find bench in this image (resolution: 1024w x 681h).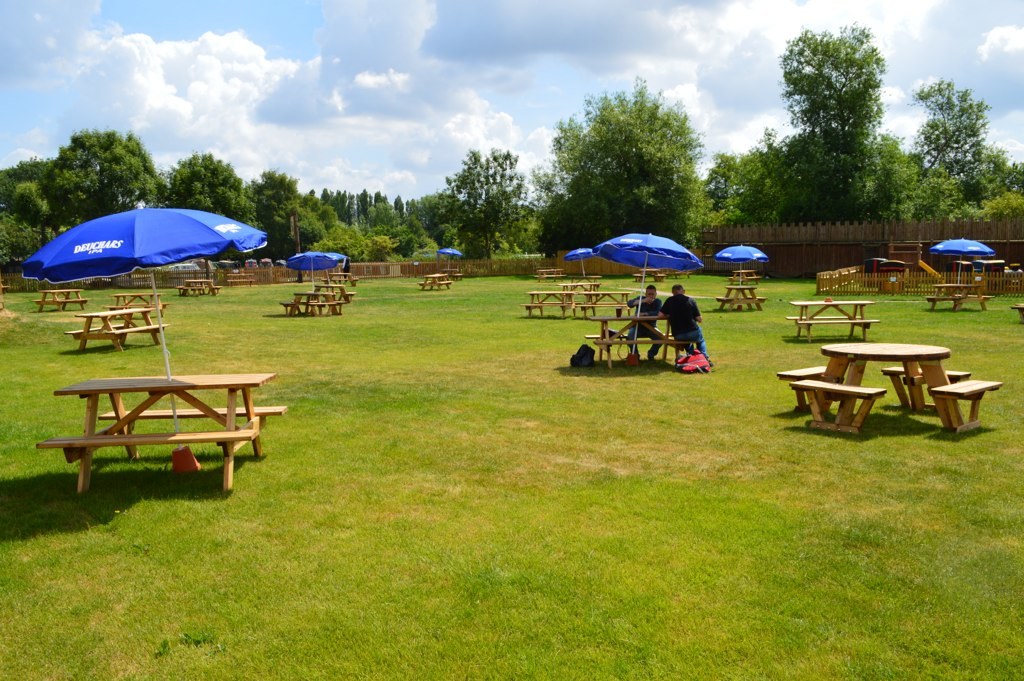
bbox=[33, 289, 89, 311].
